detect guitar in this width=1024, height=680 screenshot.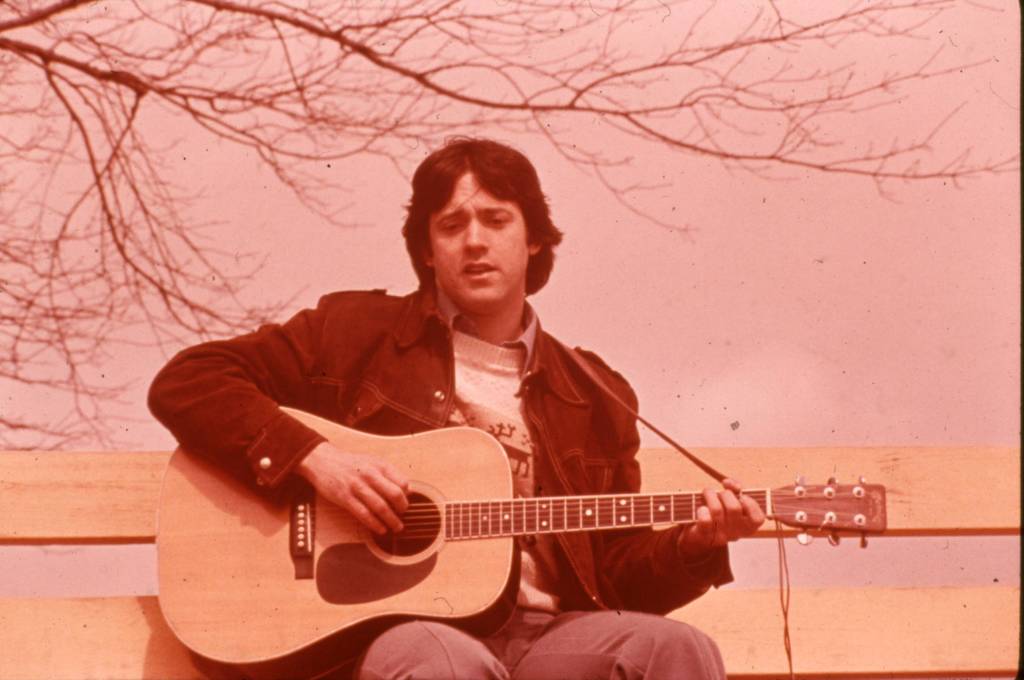
Detection: bbox=[147, 399, 894, 679].
